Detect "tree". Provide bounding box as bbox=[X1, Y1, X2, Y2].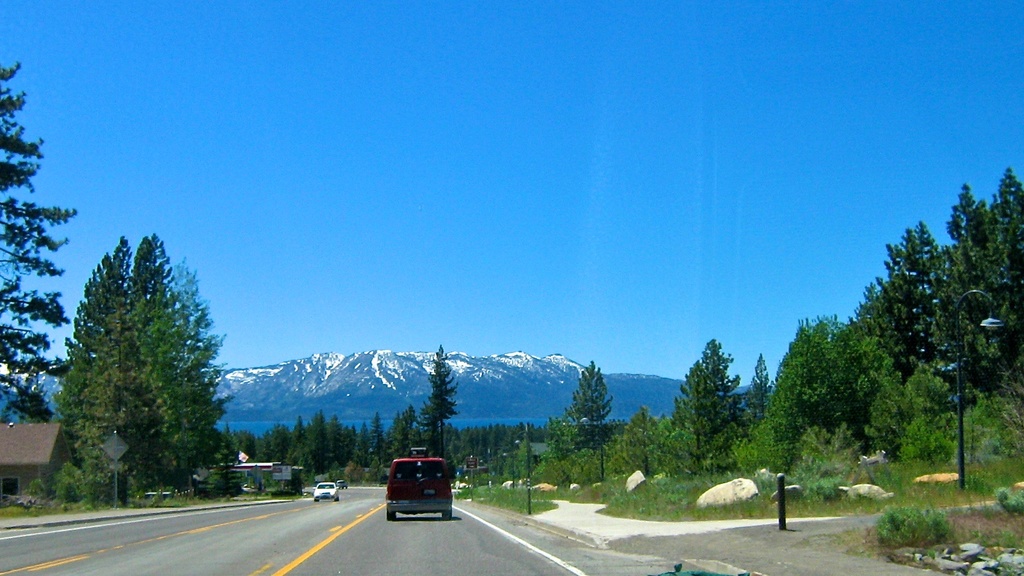
bbox=[369, 411, 389, 483].
